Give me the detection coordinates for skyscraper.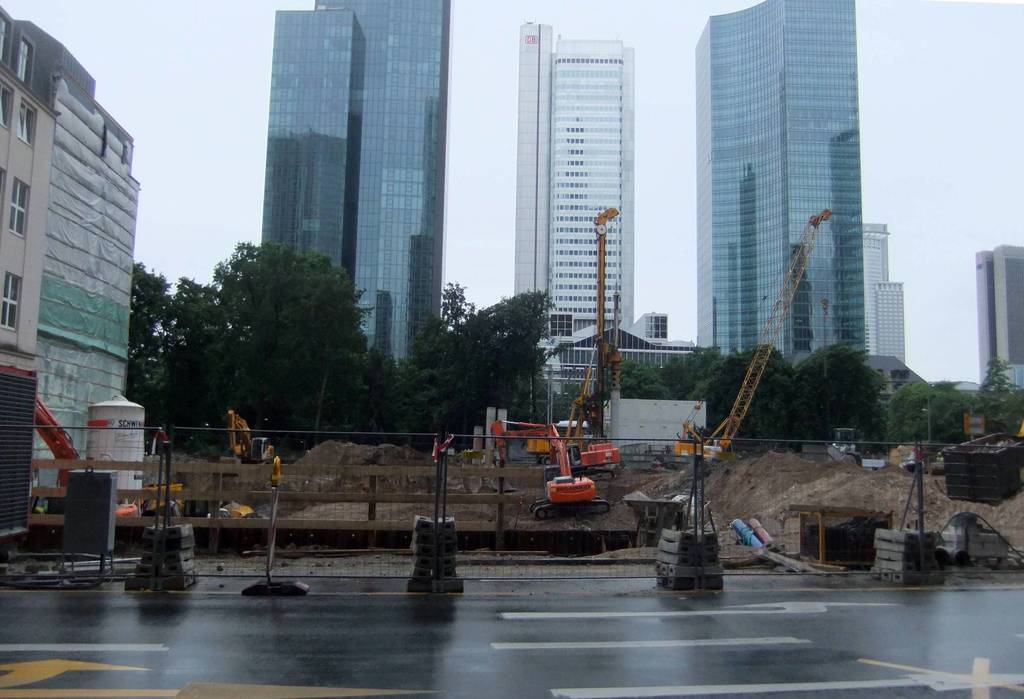
975,245,1023,377.
